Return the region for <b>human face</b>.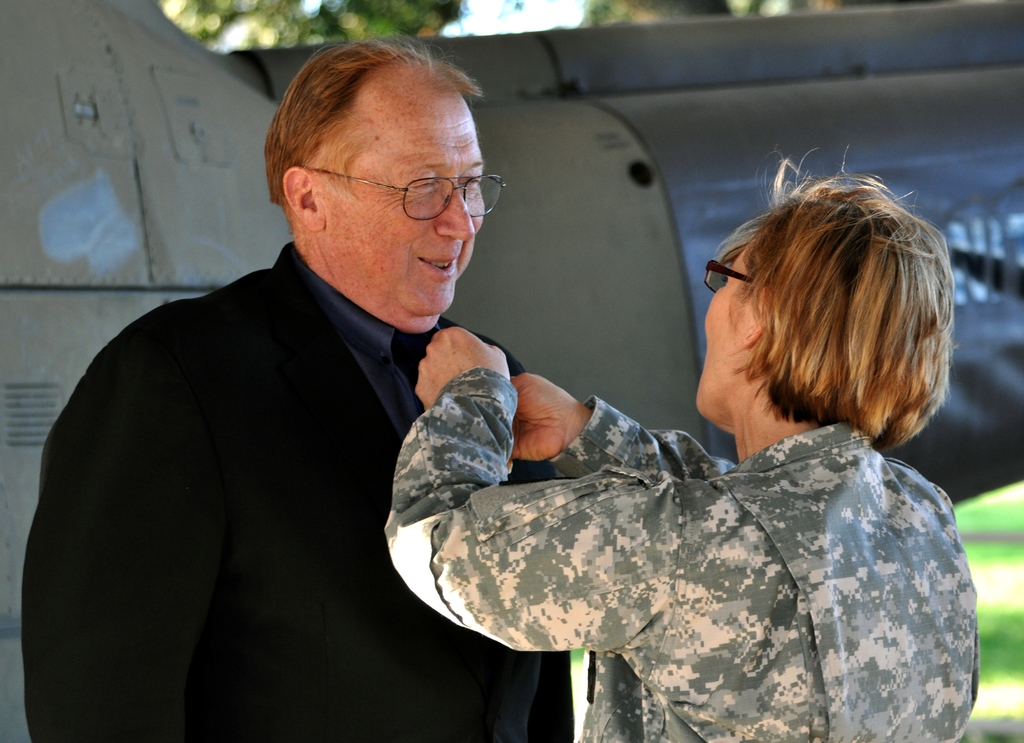
l=318, t=74, r=487, b=335.
